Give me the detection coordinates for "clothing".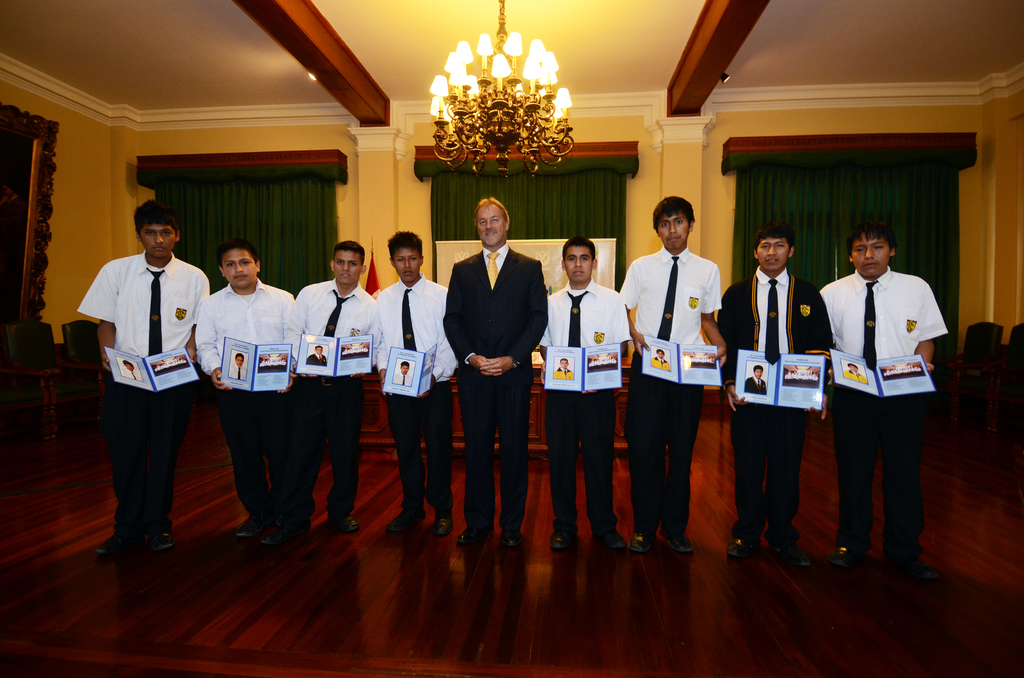
[438,238,548,527].
